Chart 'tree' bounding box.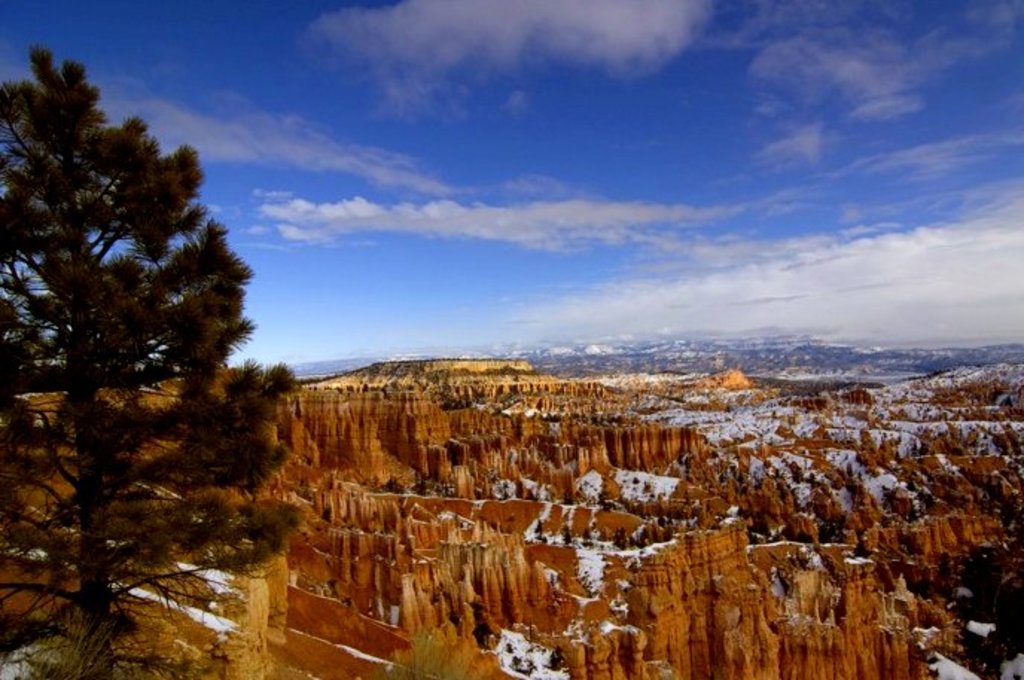
Charted: 4, 64, 284, 626.
